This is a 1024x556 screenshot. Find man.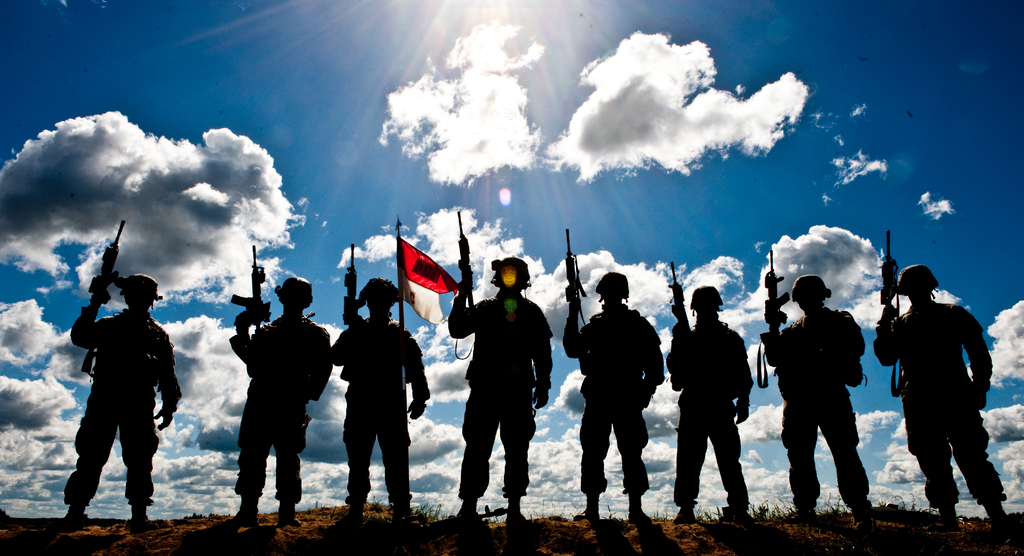
Bounding box: {"x1": 453, "y1": 252, "x2": 561, "y2": 518}.
